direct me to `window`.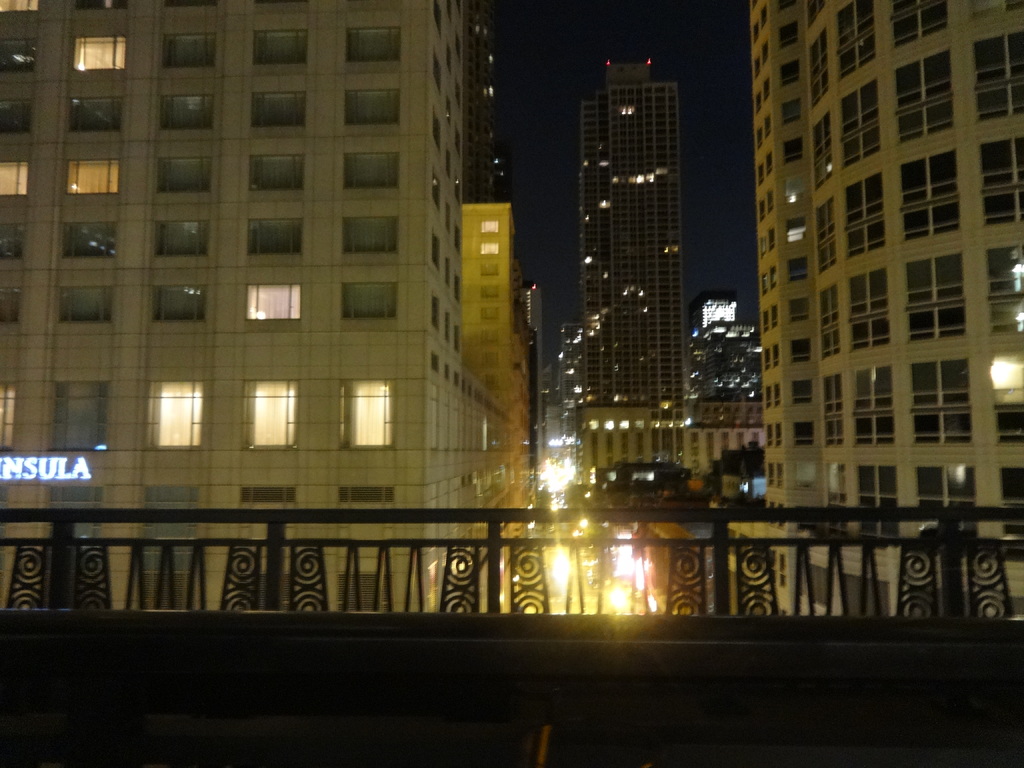
Direction: bbox(767, 426, 774, 446).
